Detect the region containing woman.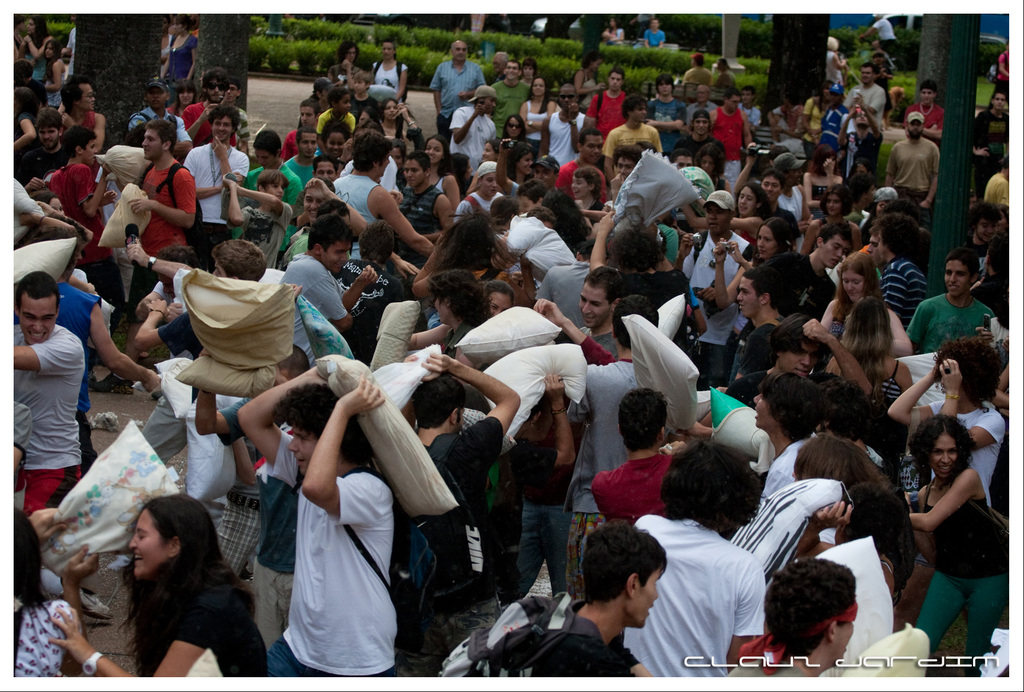
{"left": 163, "top": 21, "right": 204, "bottom": 77}.
